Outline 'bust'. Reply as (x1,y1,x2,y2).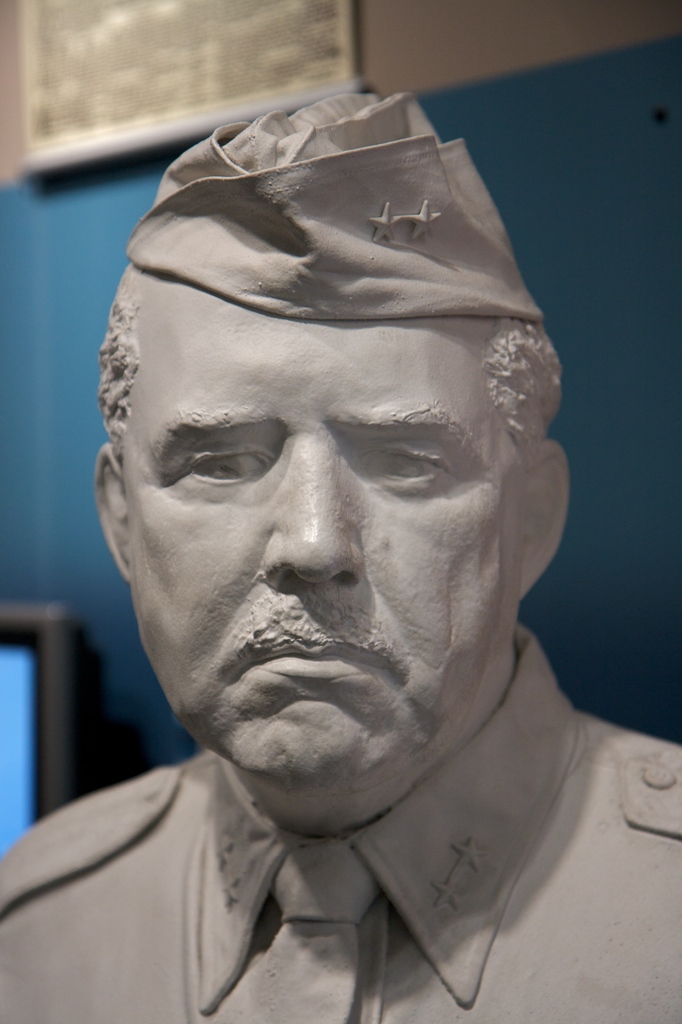
(0,92,681,1023).
